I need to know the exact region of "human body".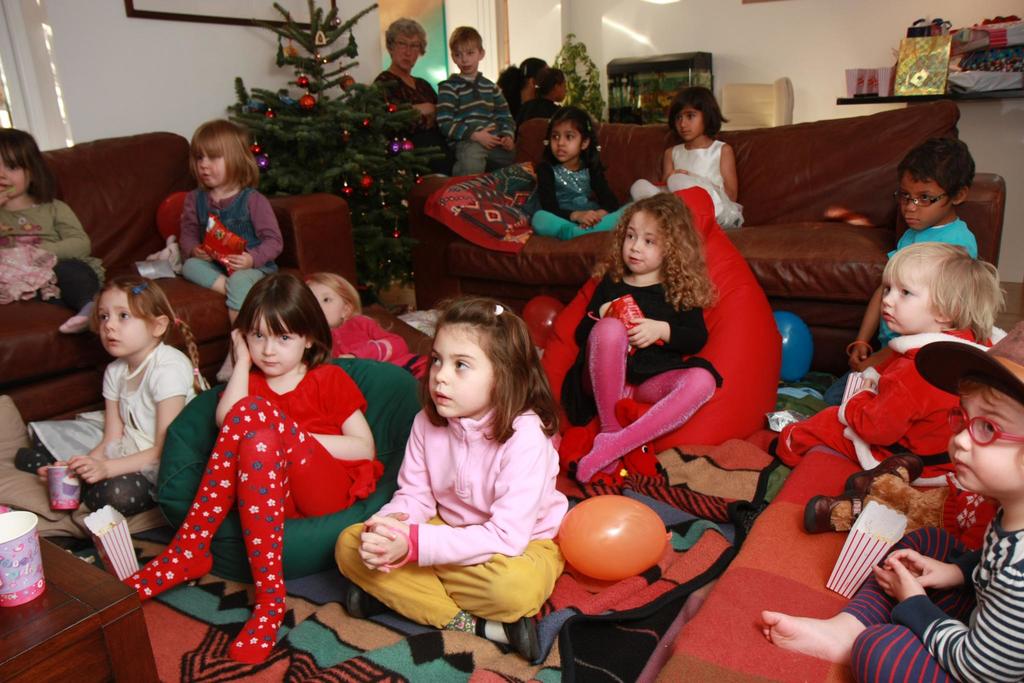
Region: region(518, 64, 567, 115).
